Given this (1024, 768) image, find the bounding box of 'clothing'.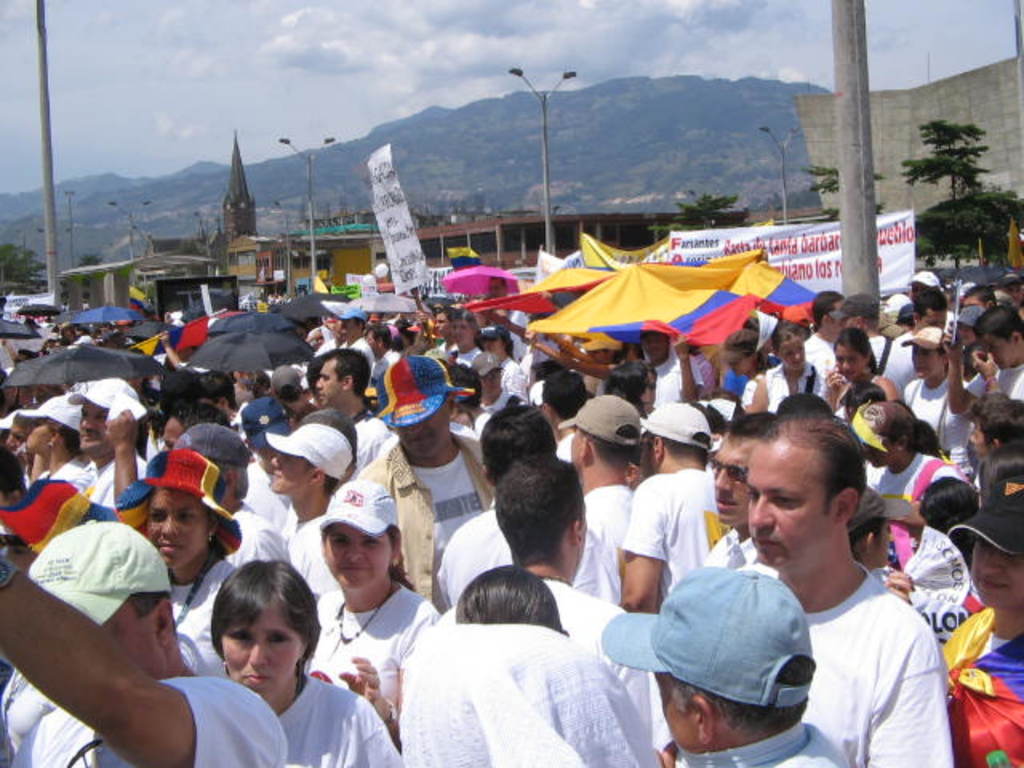
618,469,731,608.
